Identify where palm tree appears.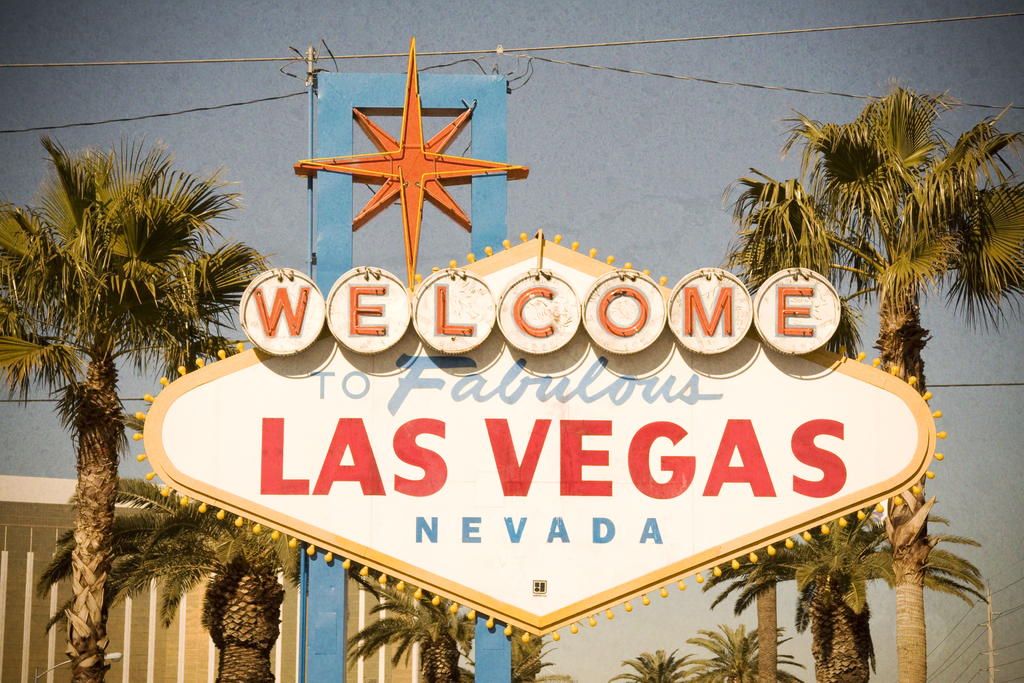
Appears at left=594, top=650, right=705, bottom=682.
